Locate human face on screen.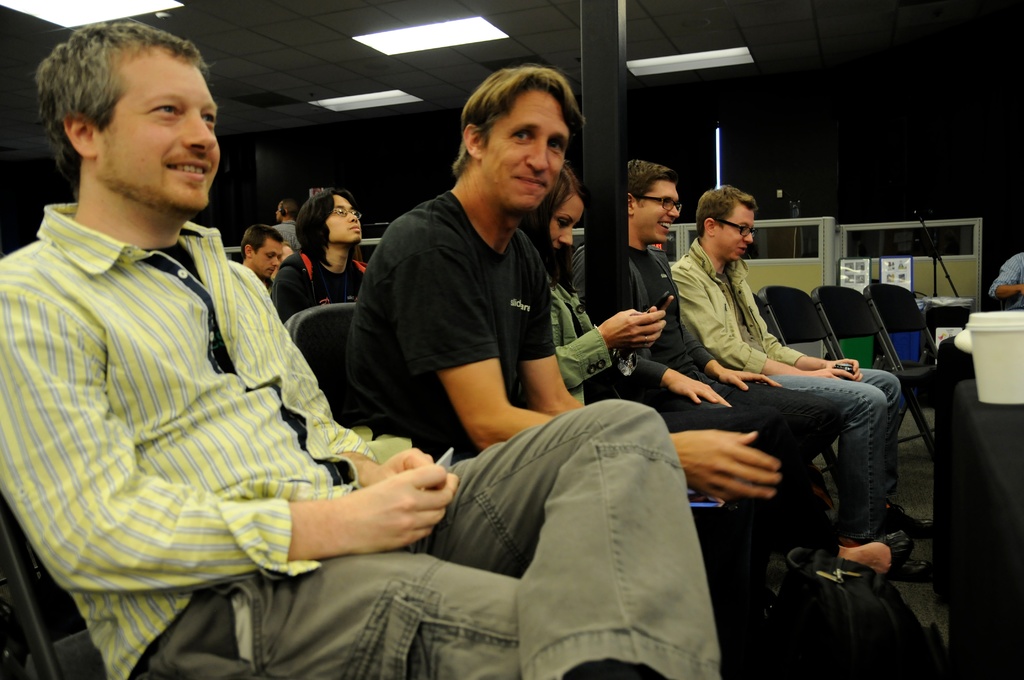
On screen at <box>639,181,681,243</box>.
